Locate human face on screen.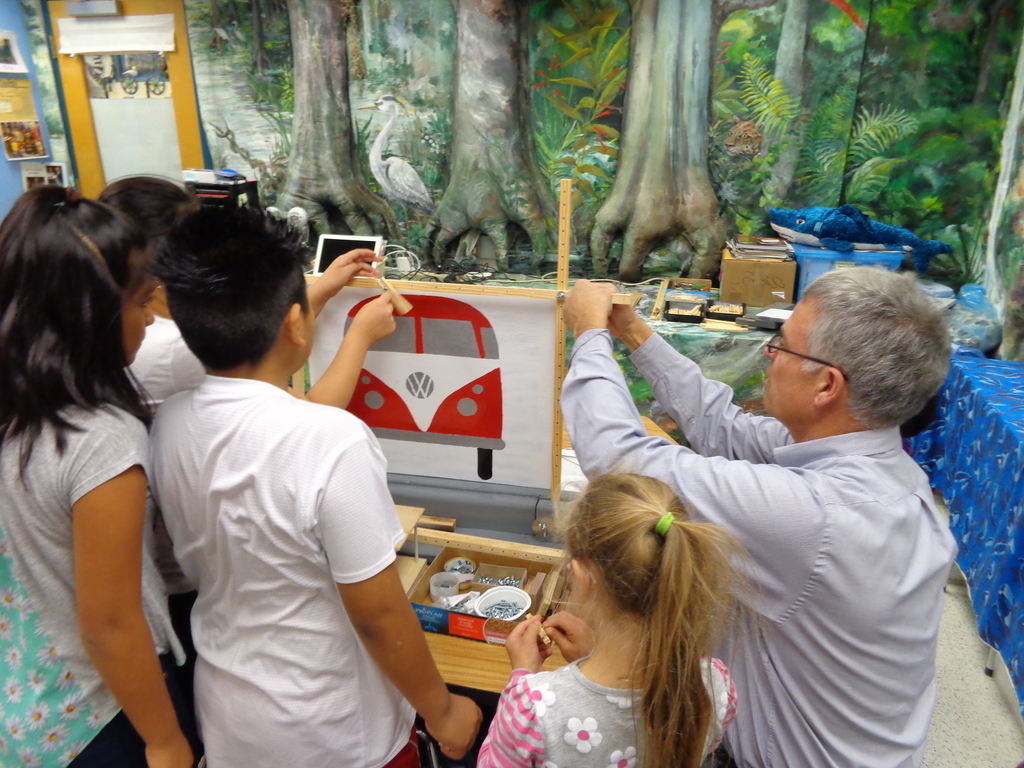
On screen at (x1=120, y1=257, x2=154, y2=363).
